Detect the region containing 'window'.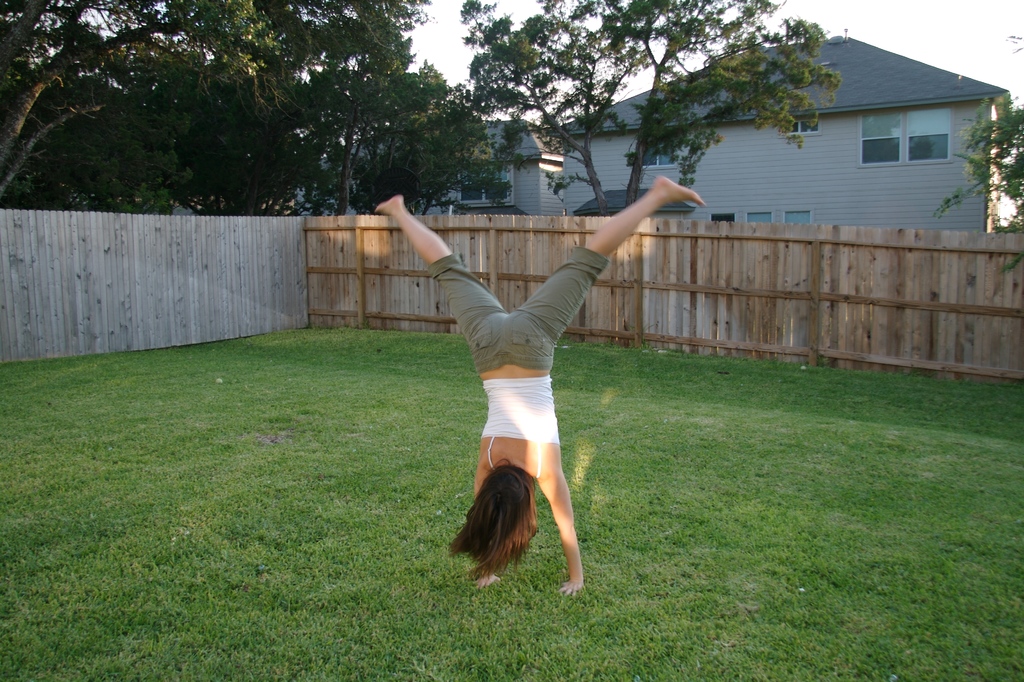
785,211,808,225.
